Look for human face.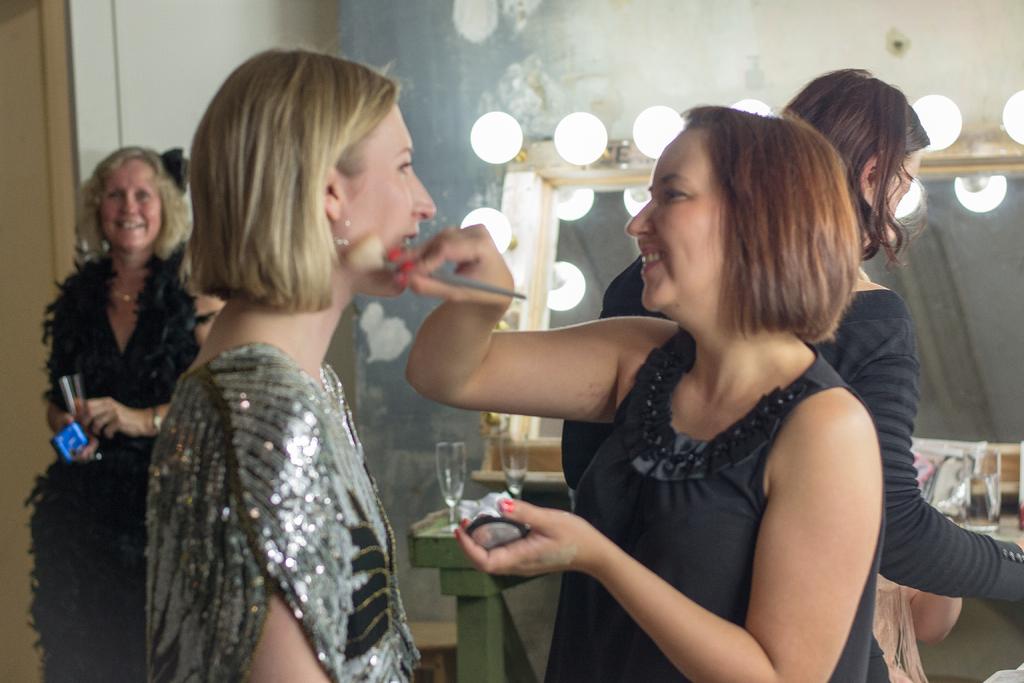
Found: region(624, 133, 732, 312).
